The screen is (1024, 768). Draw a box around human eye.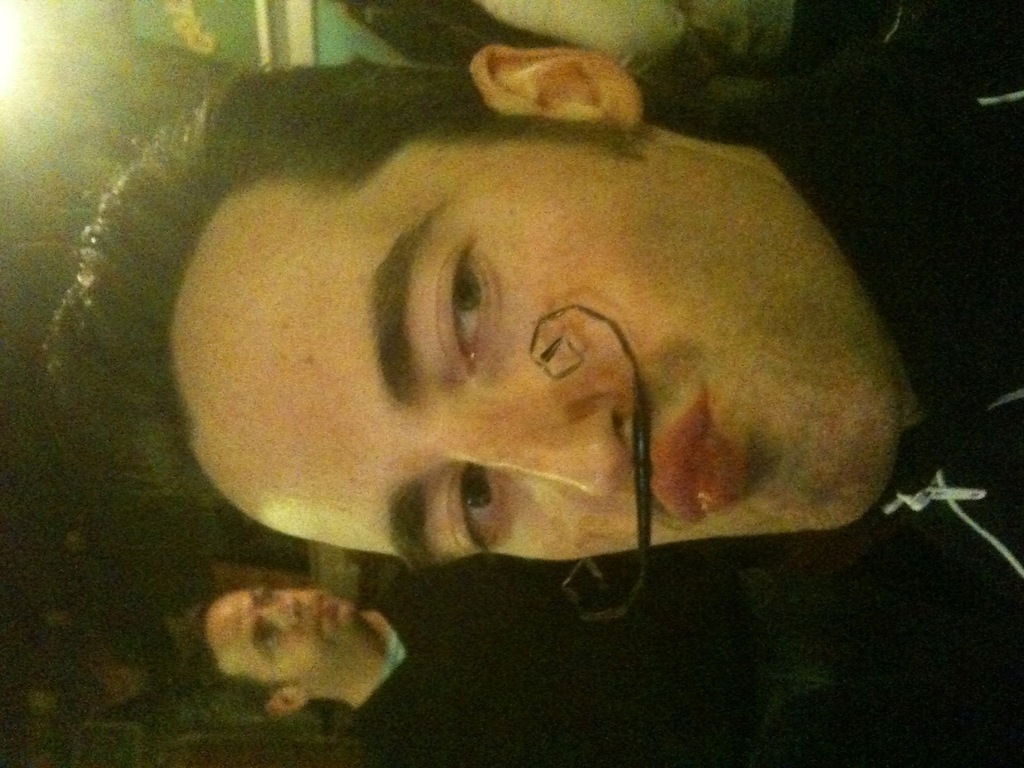
select_region(257, 583, 281, 607).
